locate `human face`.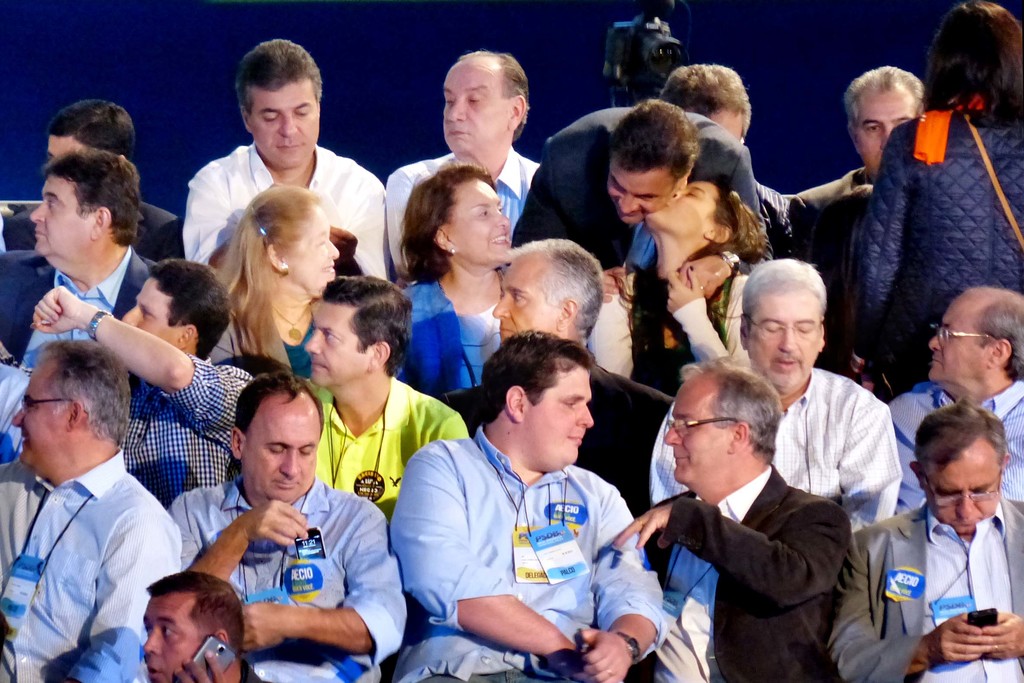
Bounding box: <region>856, 90, 918, 177</region>.
